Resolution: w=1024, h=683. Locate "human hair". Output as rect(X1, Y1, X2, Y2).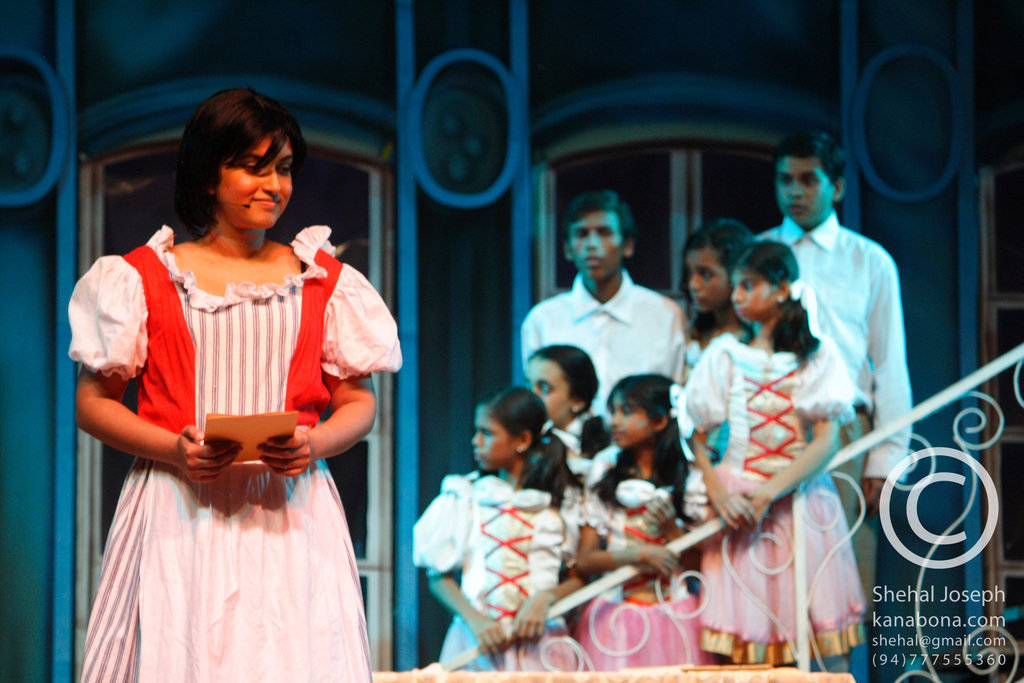
rect(476, 383, 582, 512).
